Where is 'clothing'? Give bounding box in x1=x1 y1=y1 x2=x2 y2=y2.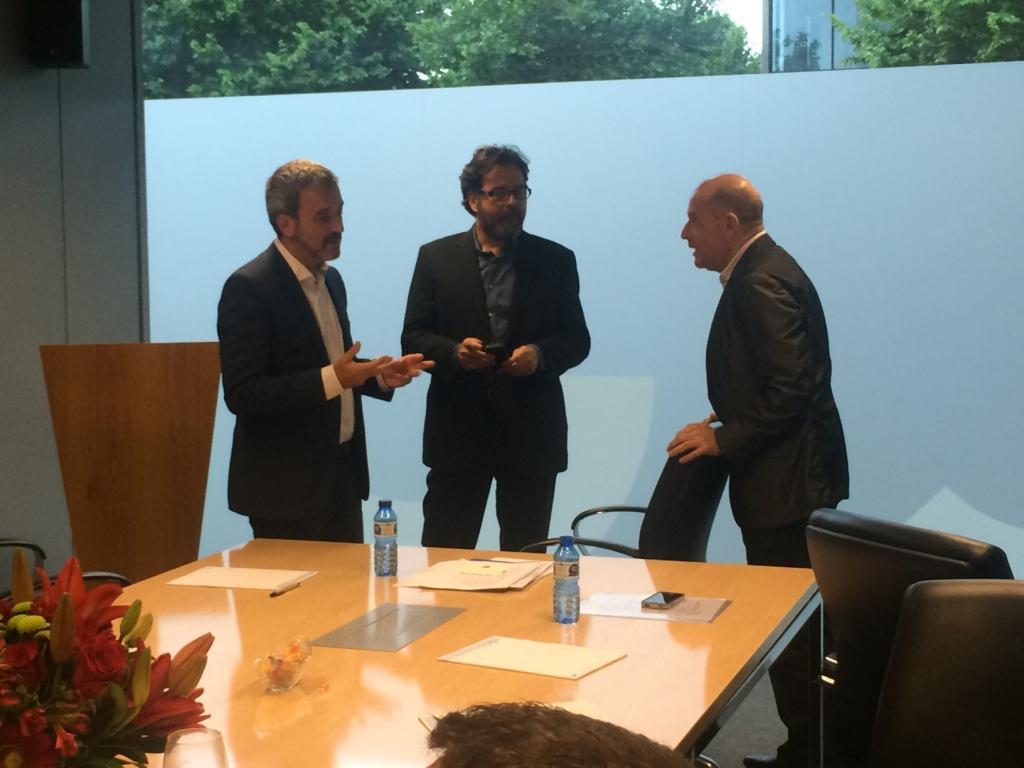
x1=217 y1=237 x2=408 y2=550.
